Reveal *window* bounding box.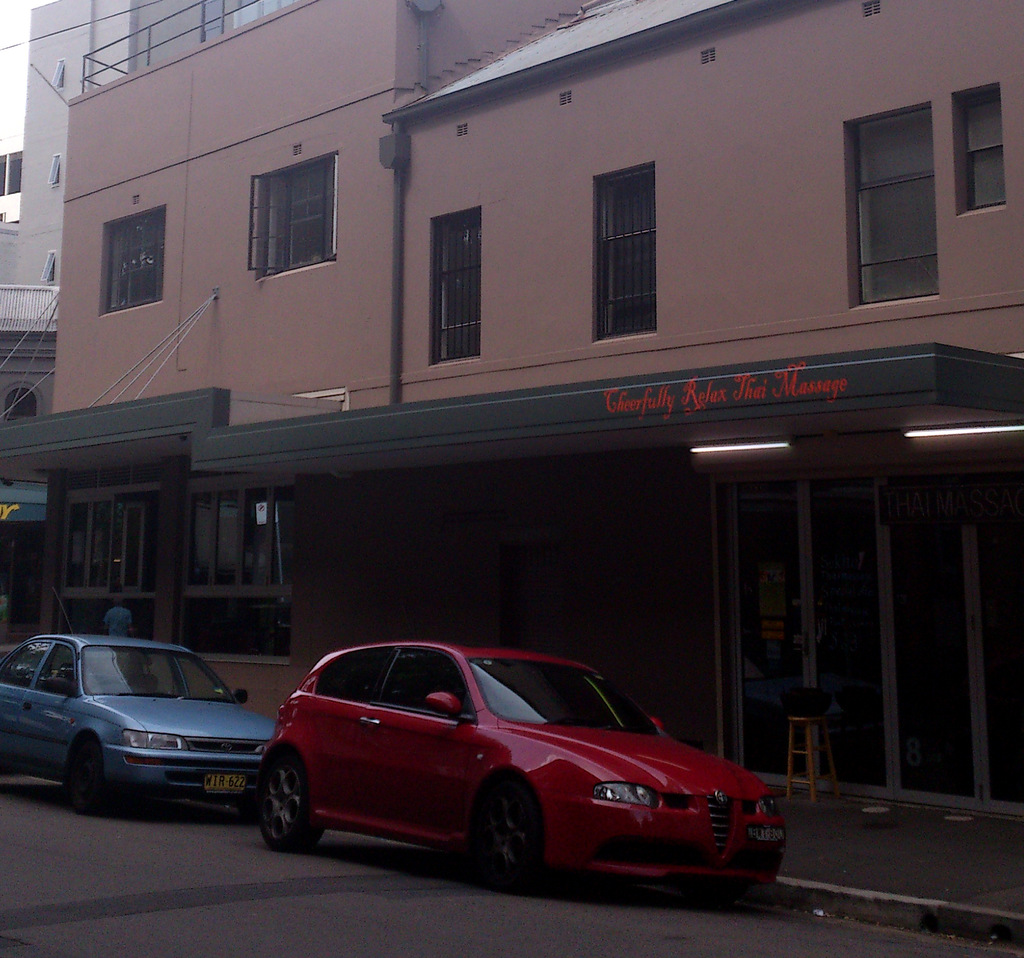
Revealed: 231, 0, 300, 28.
